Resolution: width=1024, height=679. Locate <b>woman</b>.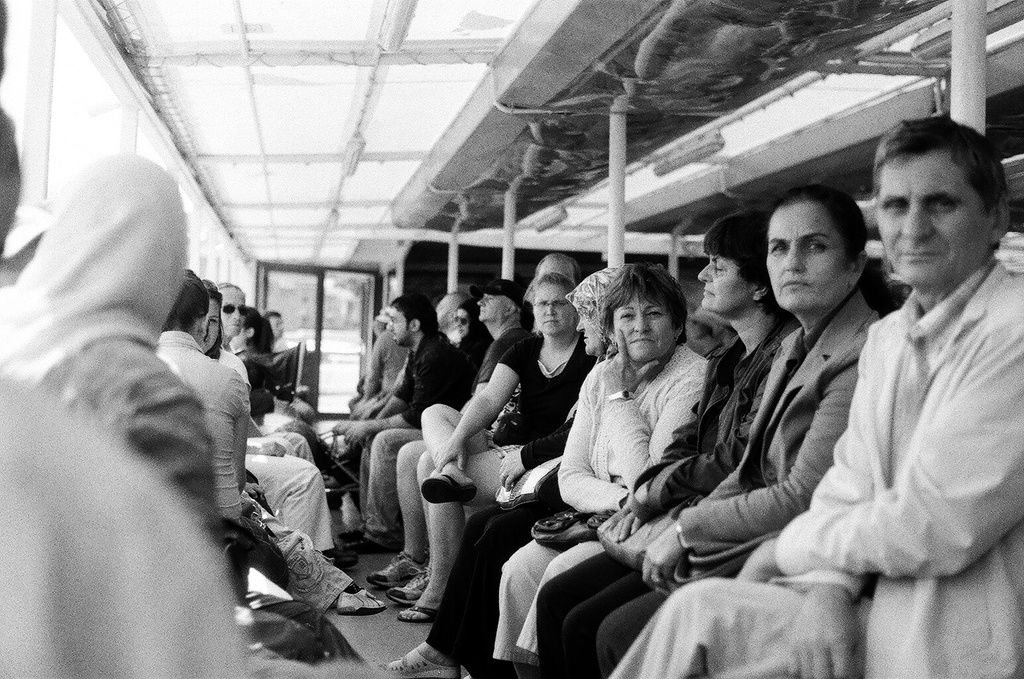
[x1=492, y1=265, x2=709, y2=678].
